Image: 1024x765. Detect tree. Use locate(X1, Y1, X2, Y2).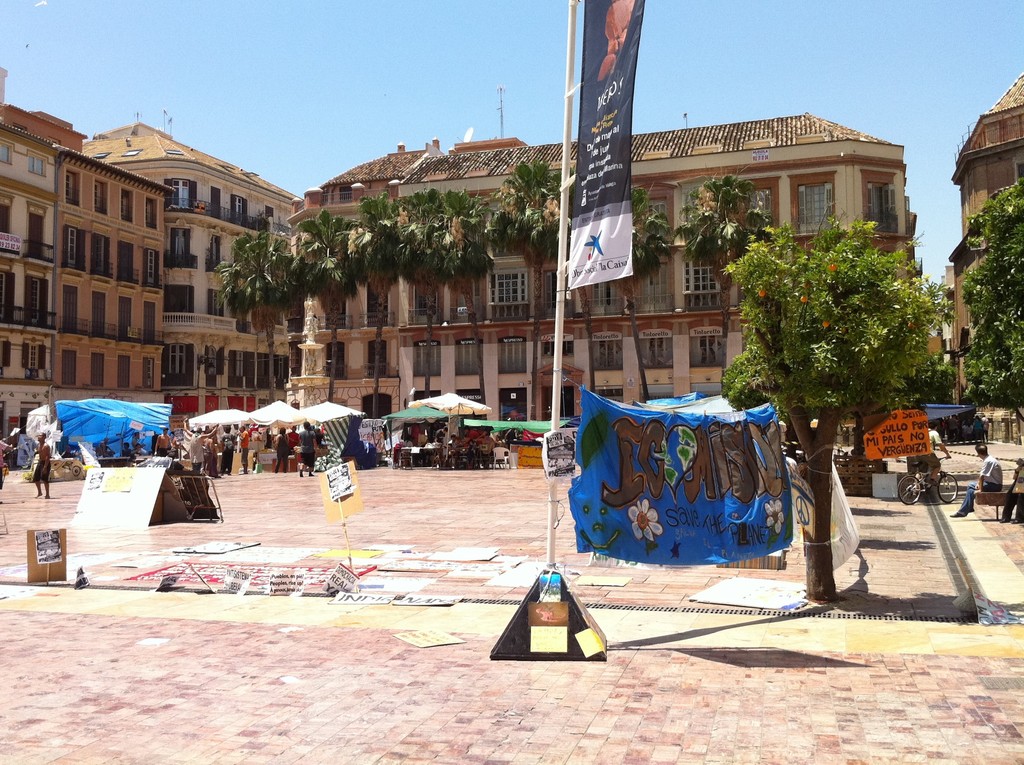
locate(716, 194, 953, 603).
